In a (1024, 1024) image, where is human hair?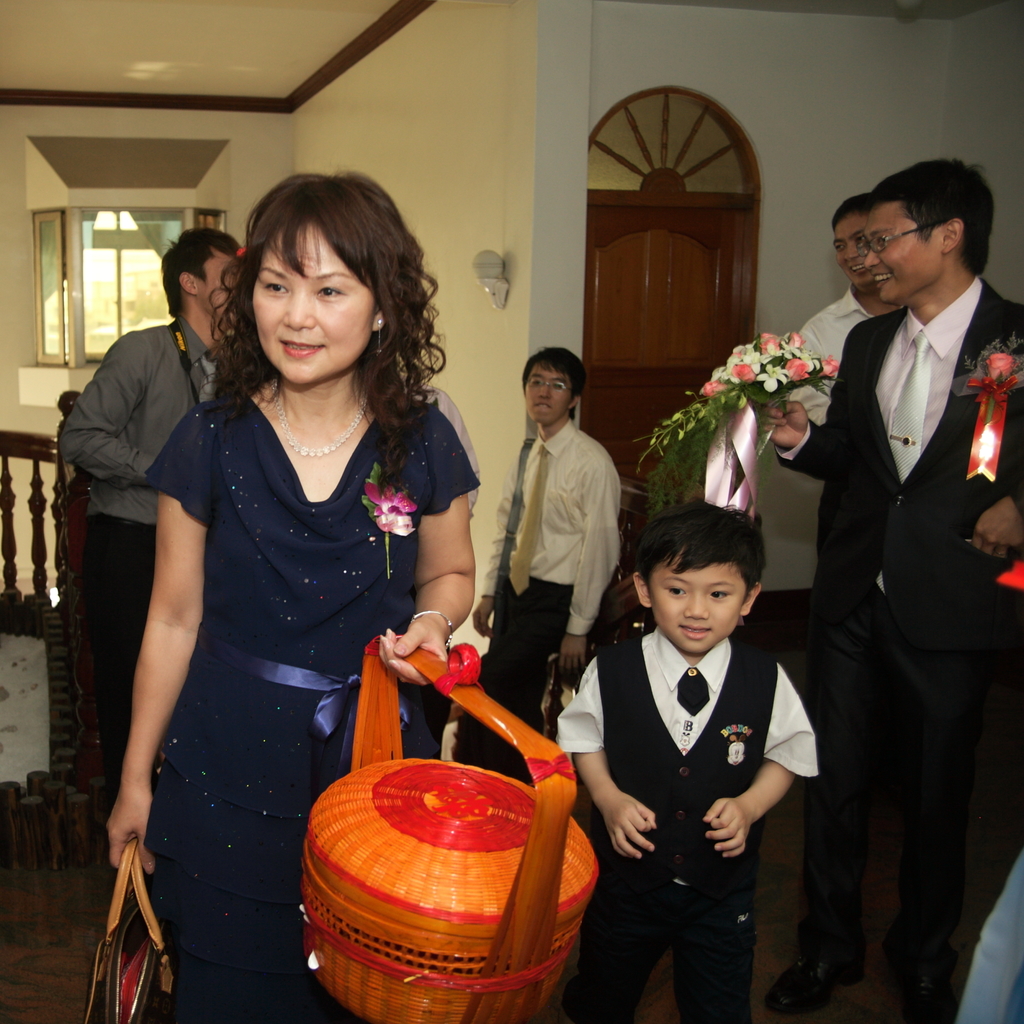
(161,228,250,321).
